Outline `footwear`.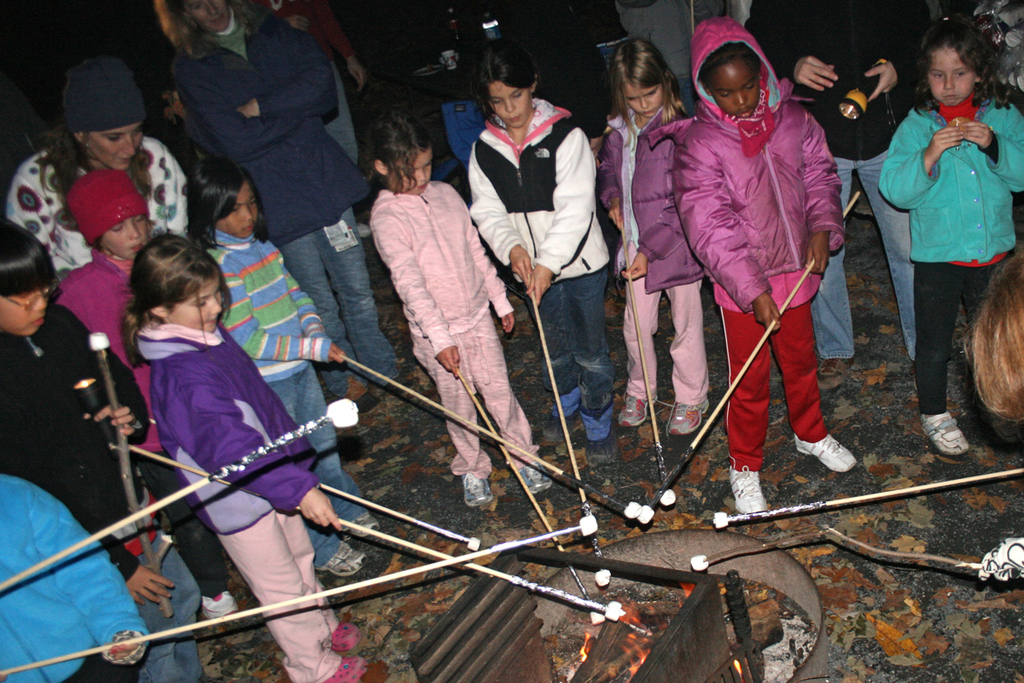
Outline: (536, 412, 579, 438).
